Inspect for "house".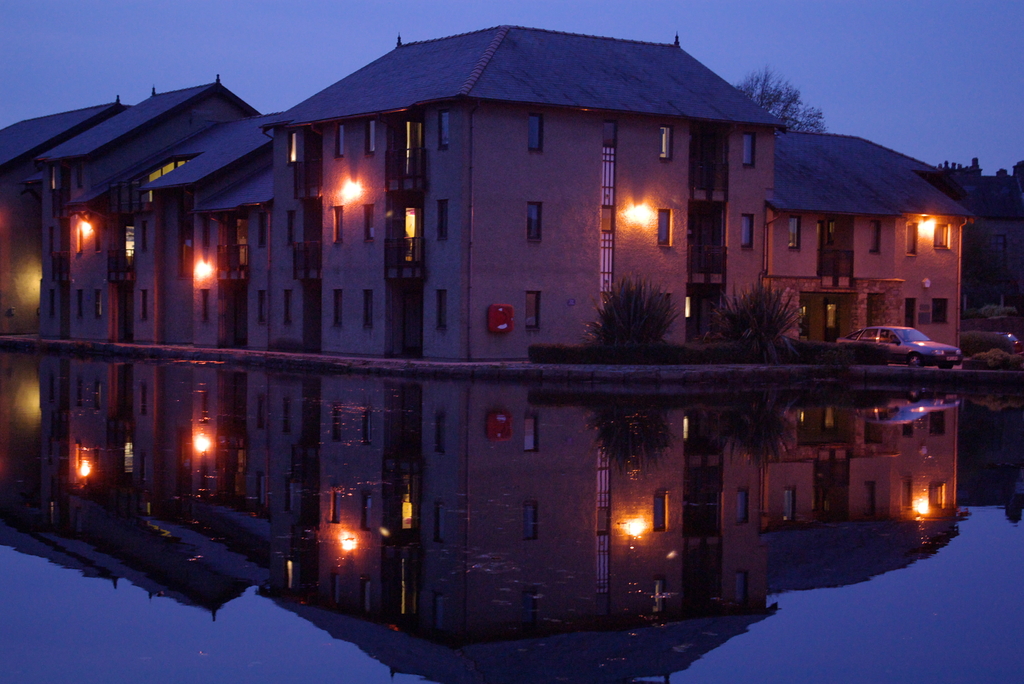
Inspection: <box>198,12,835,338</box>.
